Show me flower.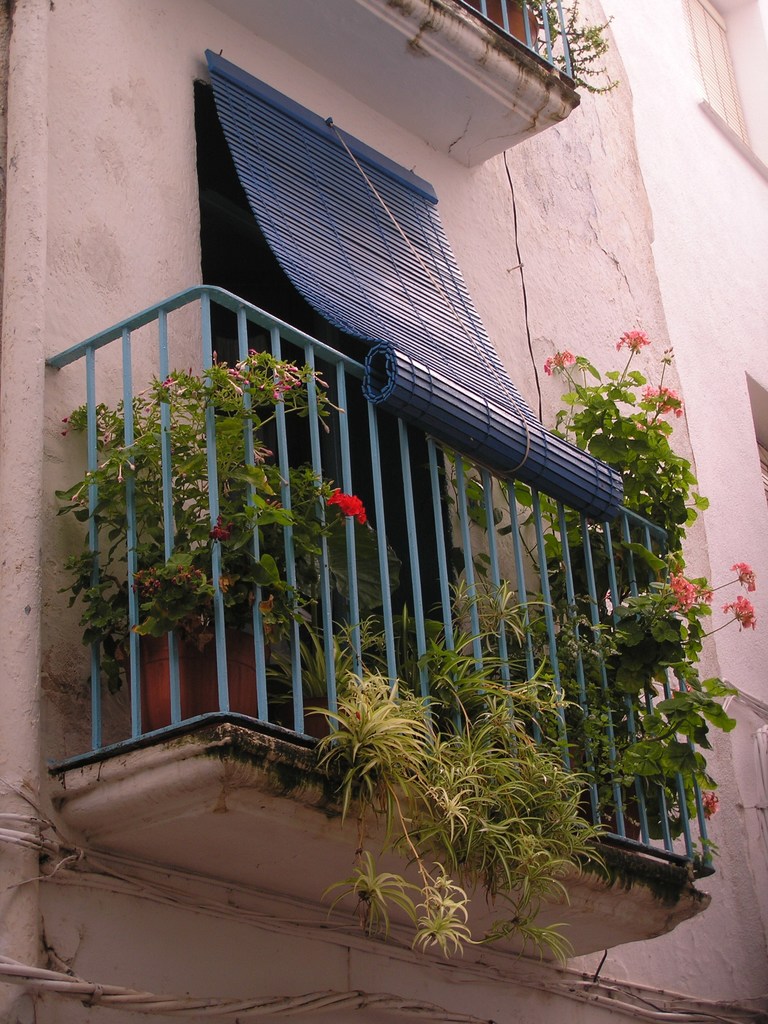
flower is here: [left=639, top=380, right=680, bottom=417].
